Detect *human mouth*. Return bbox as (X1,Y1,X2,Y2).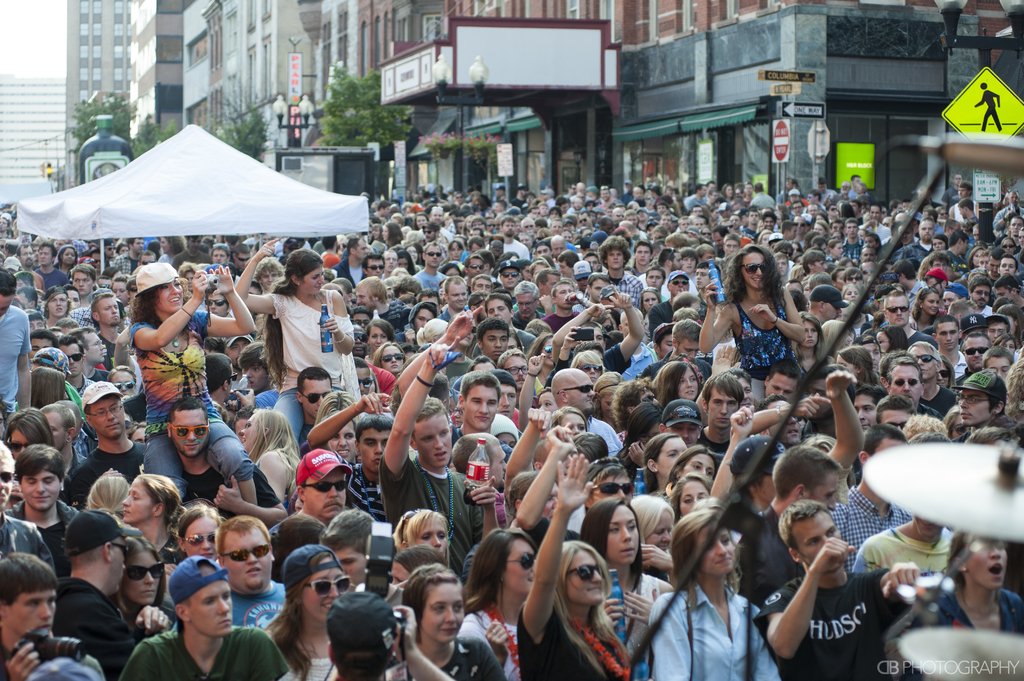
(139,587,156,598).
